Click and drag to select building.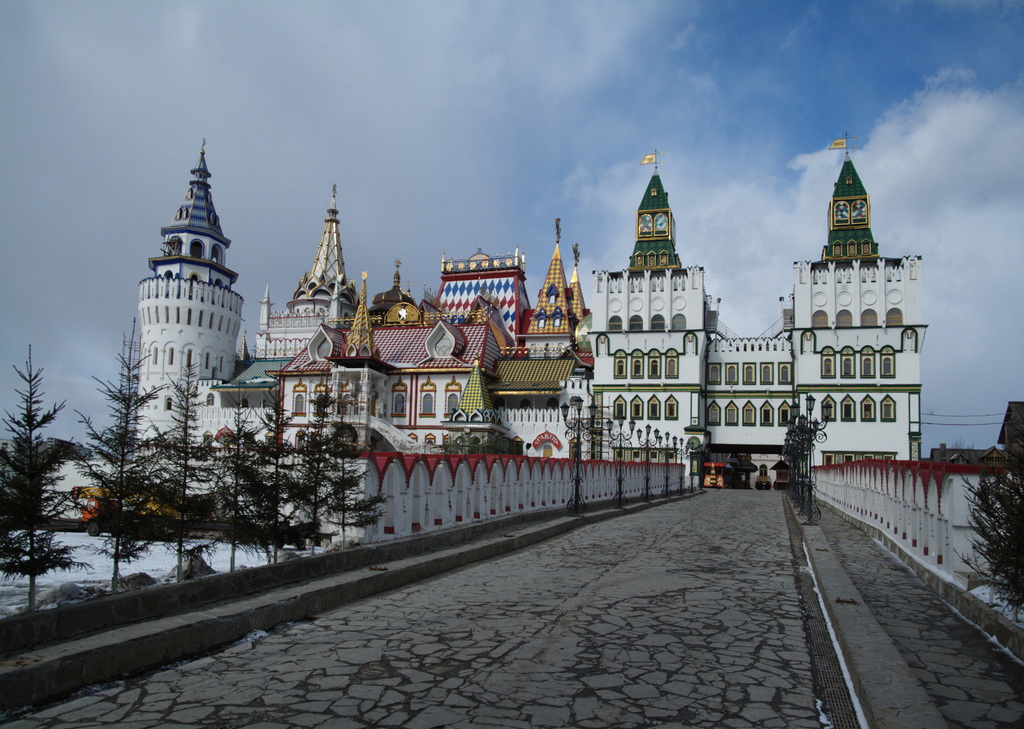
Selection: region(41, 440, 113, 529).
